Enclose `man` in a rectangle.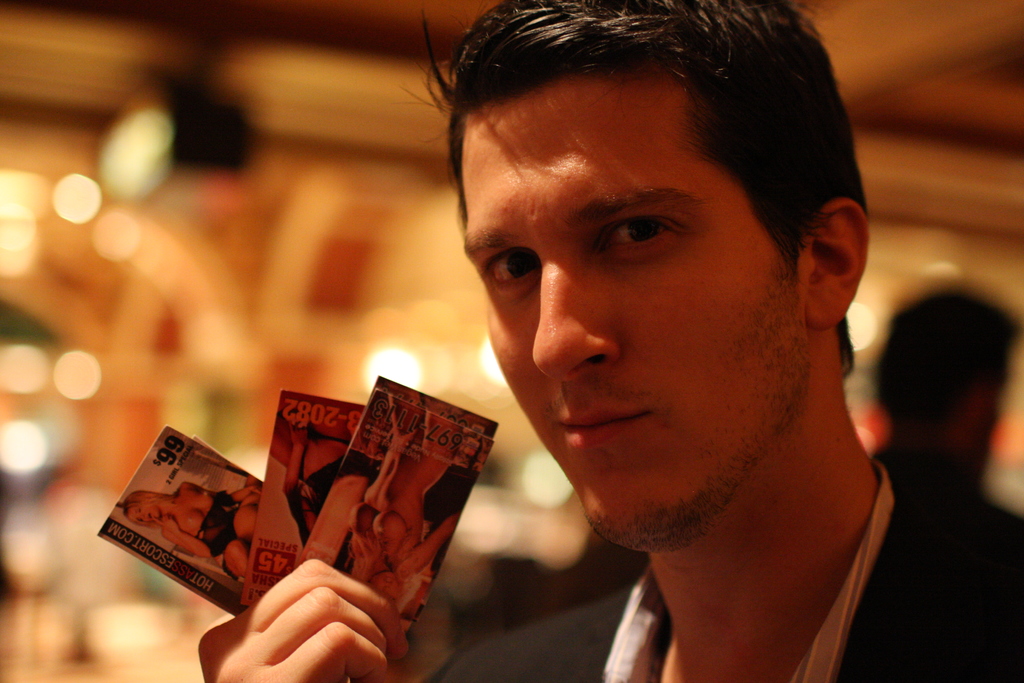
[left=218, top=95, right=947, bottom=670].
